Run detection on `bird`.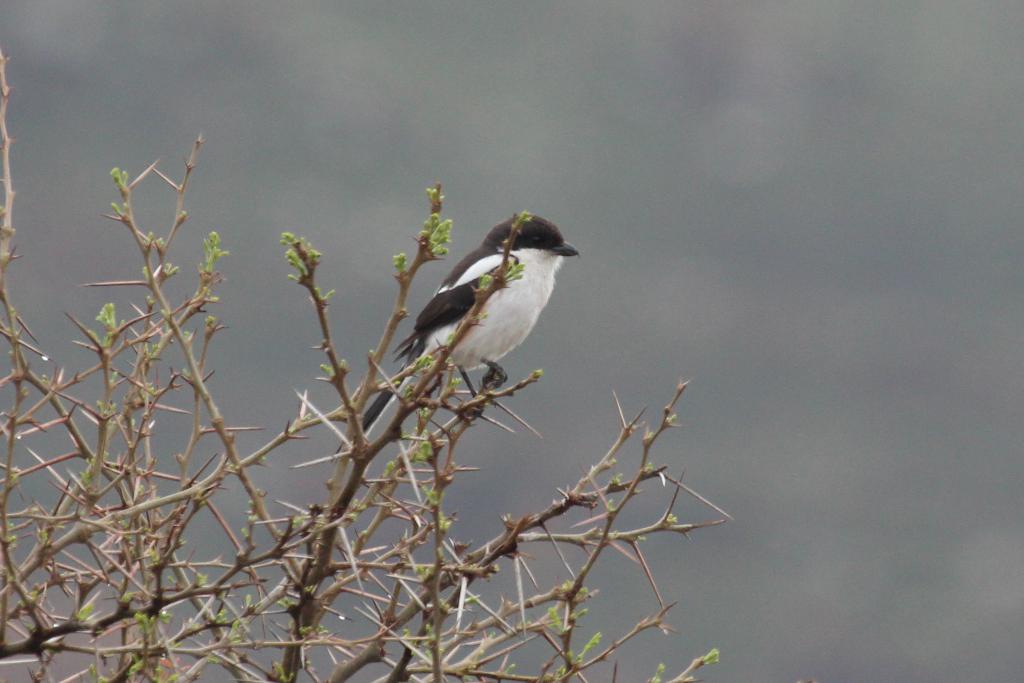
Result: BBox(368, 204, 580, 412).
